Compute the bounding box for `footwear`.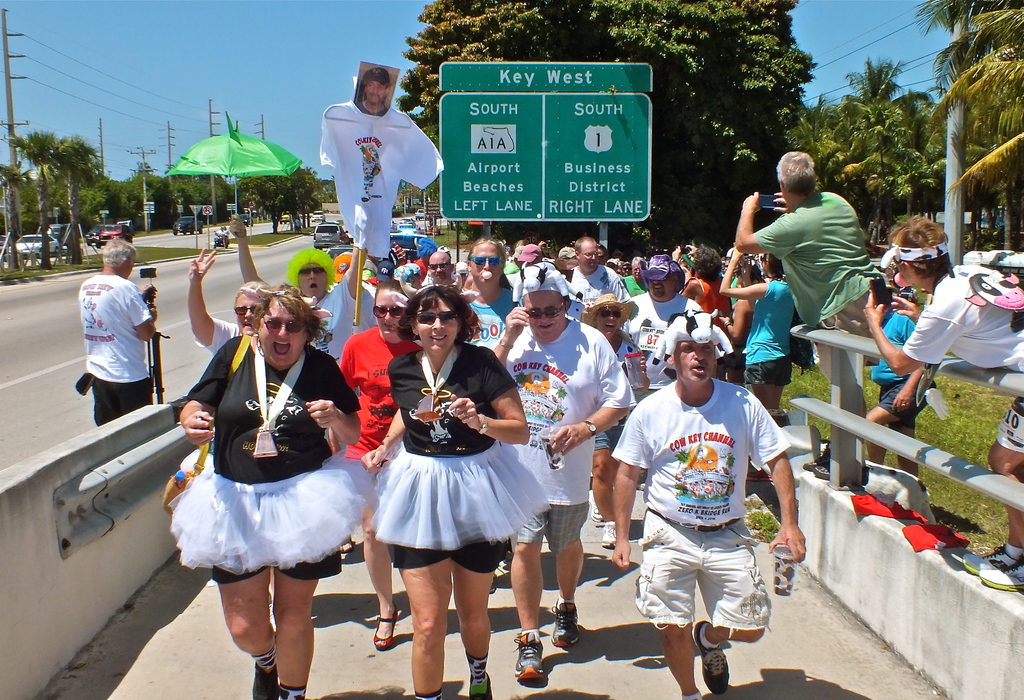
[x1=516, y1=634, x2=545, y2=685].
